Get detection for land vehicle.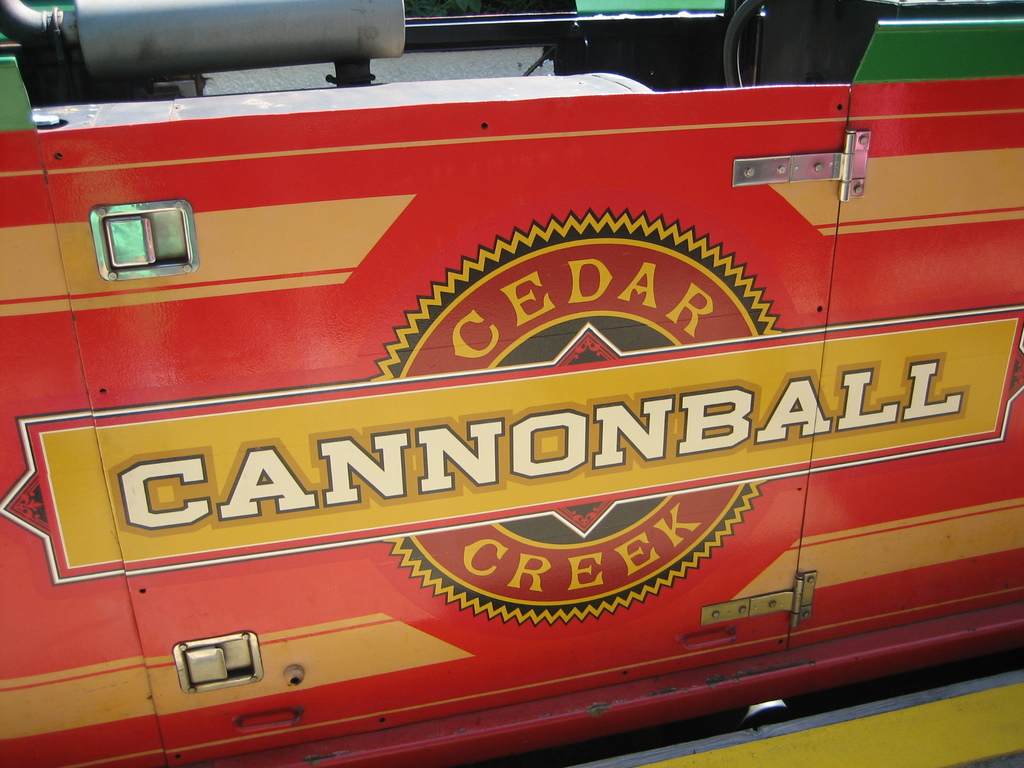
Detection: region(37, 2, 984, 767).
